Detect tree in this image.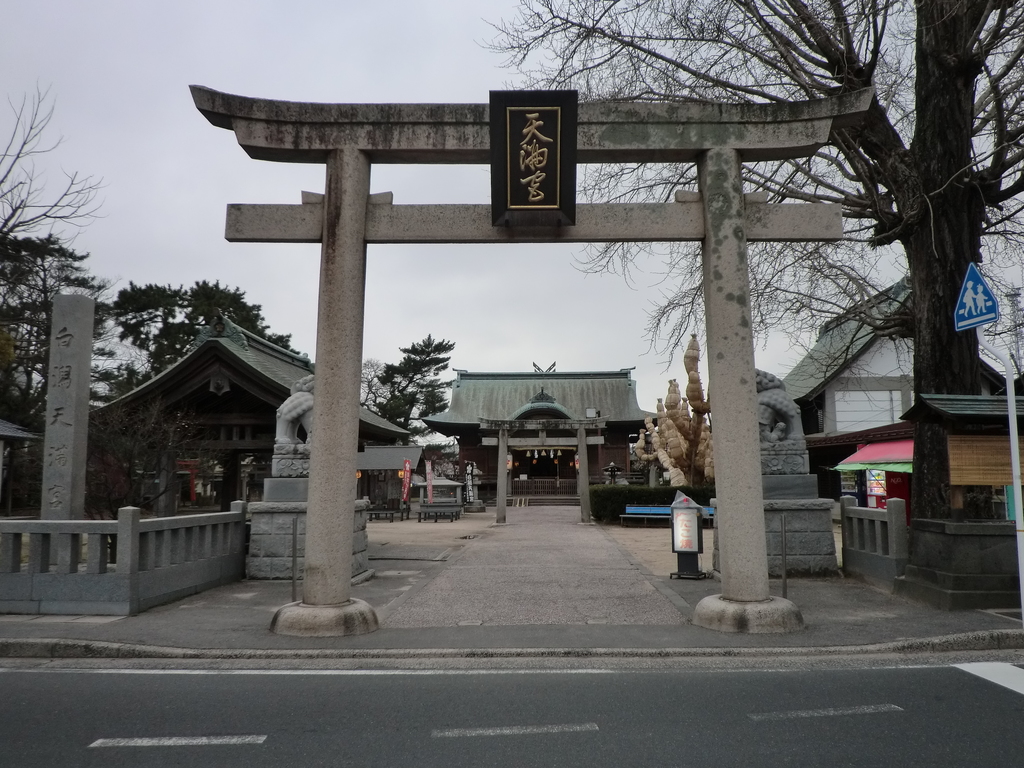
Detection: [474,0,1023,519].
